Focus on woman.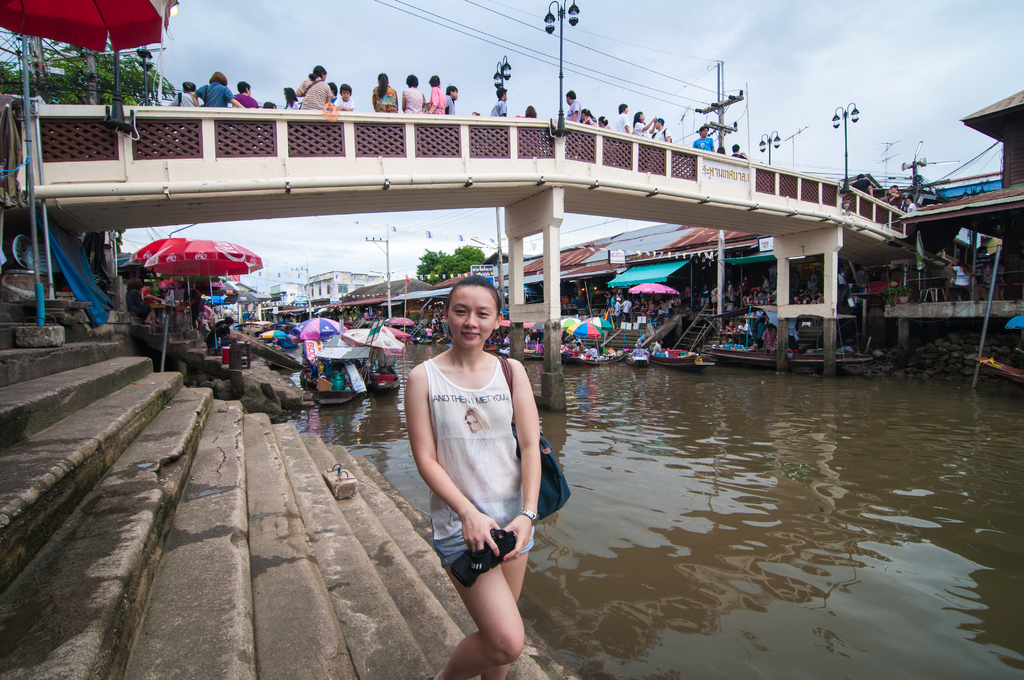
Focused at (374,75,401,114).
